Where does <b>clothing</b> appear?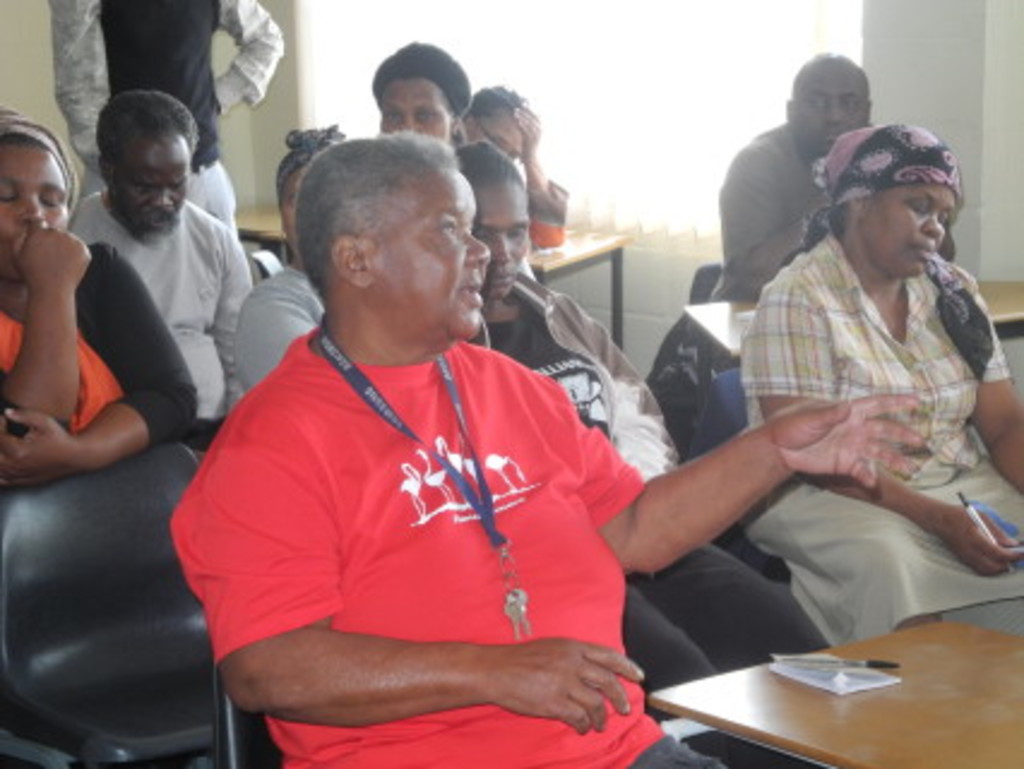
Appears at (x1=481, y1=276, x2=820, y2=687).
